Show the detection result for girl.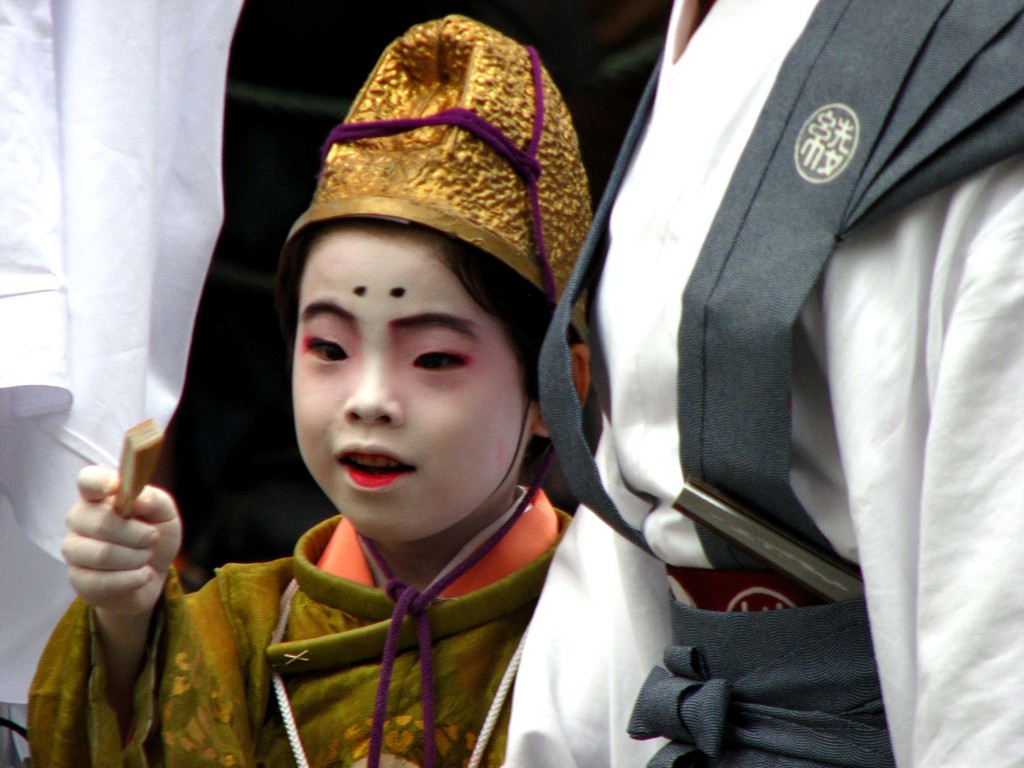
x1=26 y1=4 x2=677 y2=767.
